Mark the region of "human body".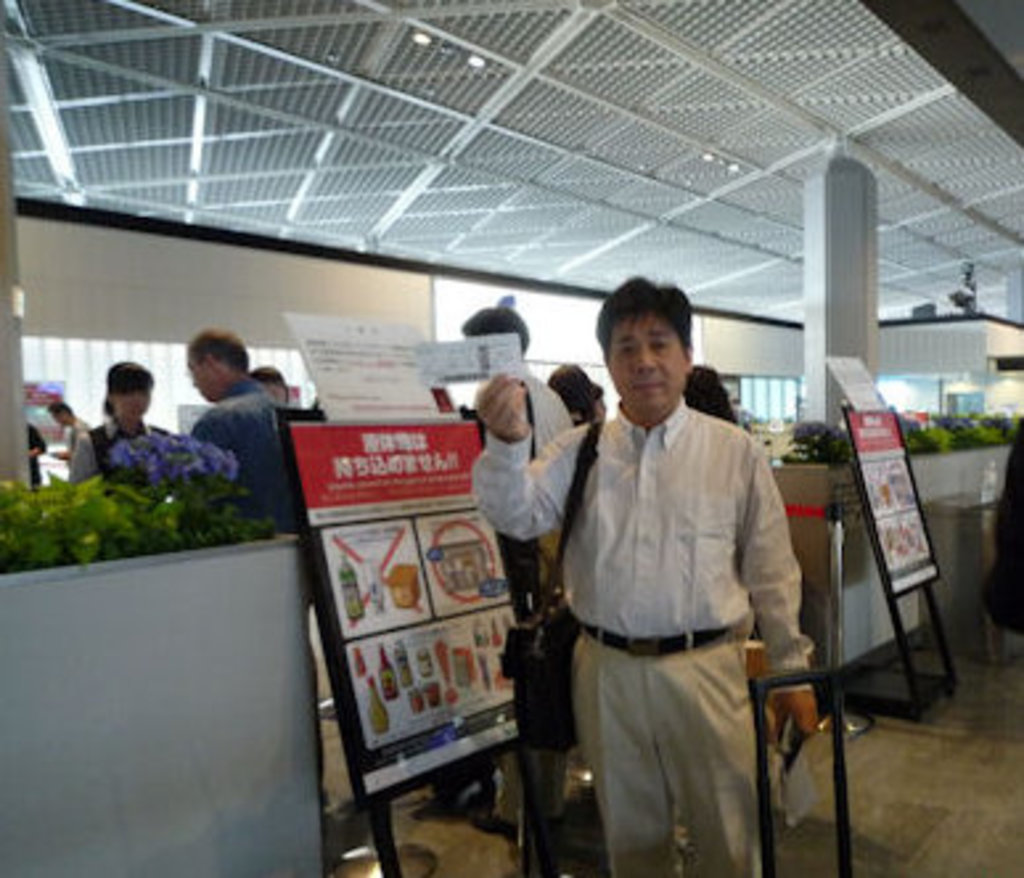
Region: BBox(69, 423, 175, 479).
